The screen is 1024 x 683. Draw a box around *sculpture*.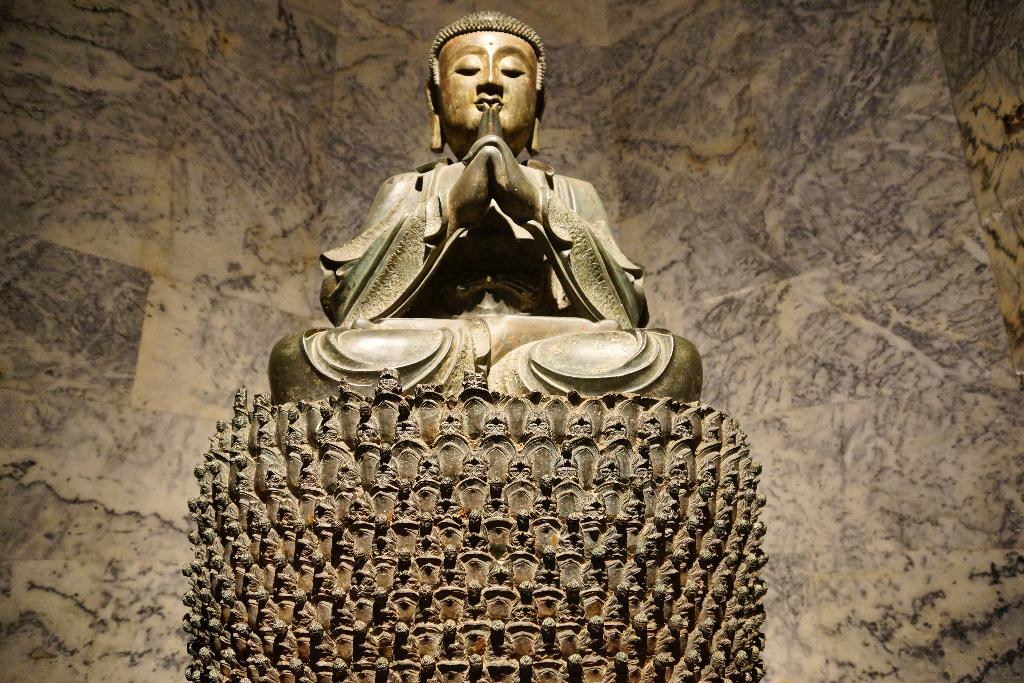
[x1=717, y1=495, x2=732, y2=528].
